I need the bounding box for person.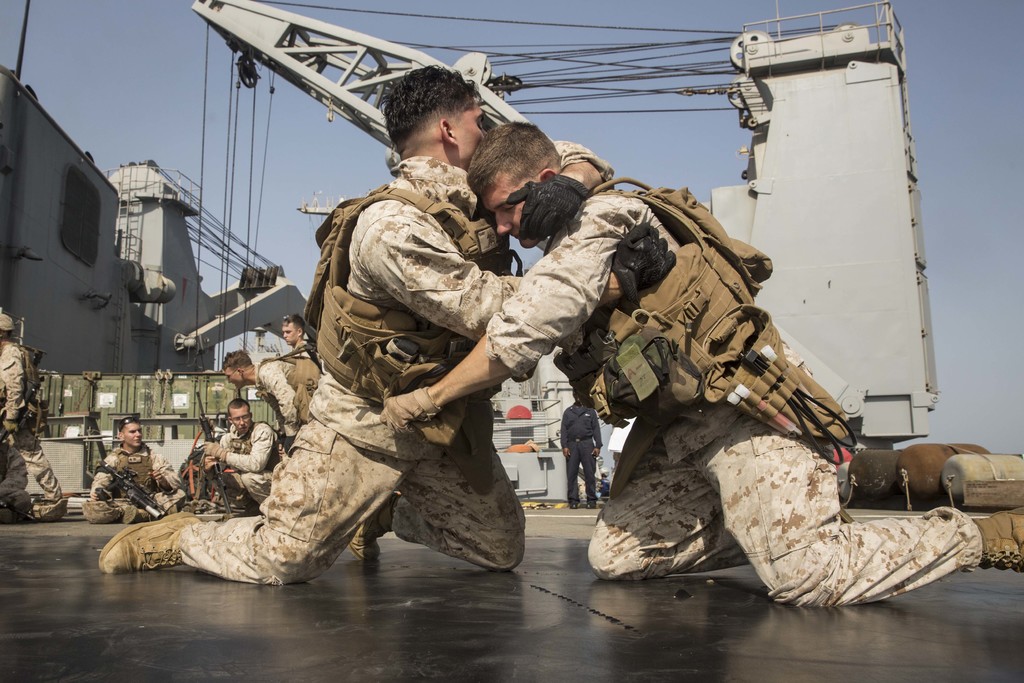
Here it is: (x1=193, y1=399, x2=289, y2=498).
